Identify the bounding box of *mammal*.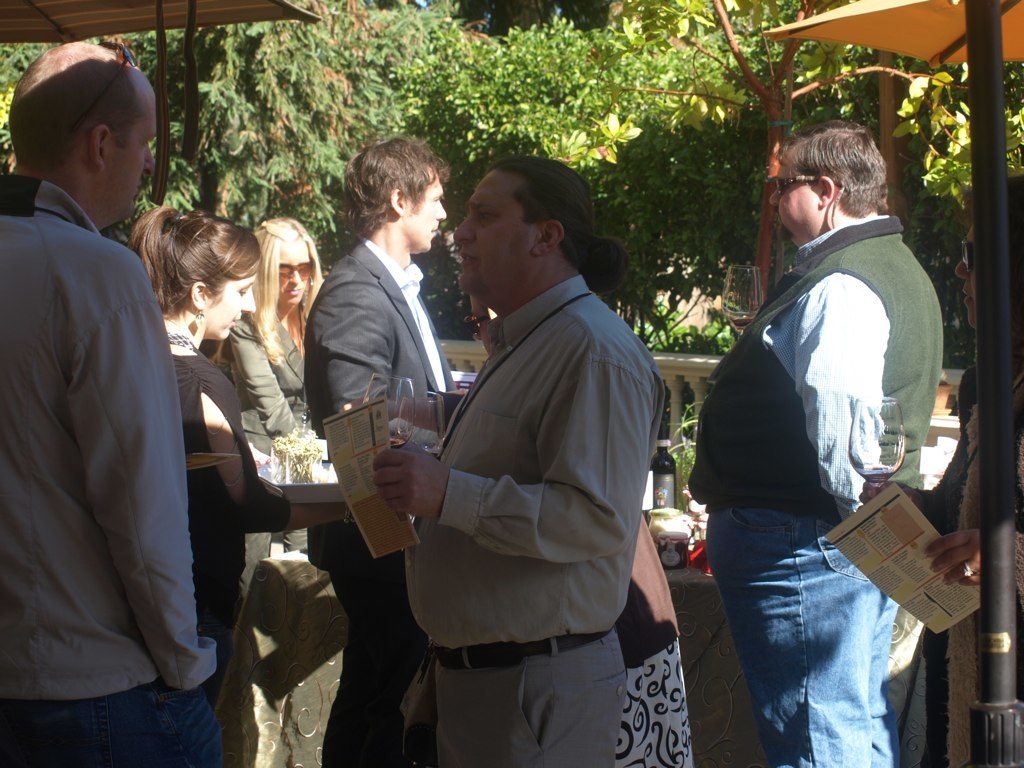
(125,198,298,767).
